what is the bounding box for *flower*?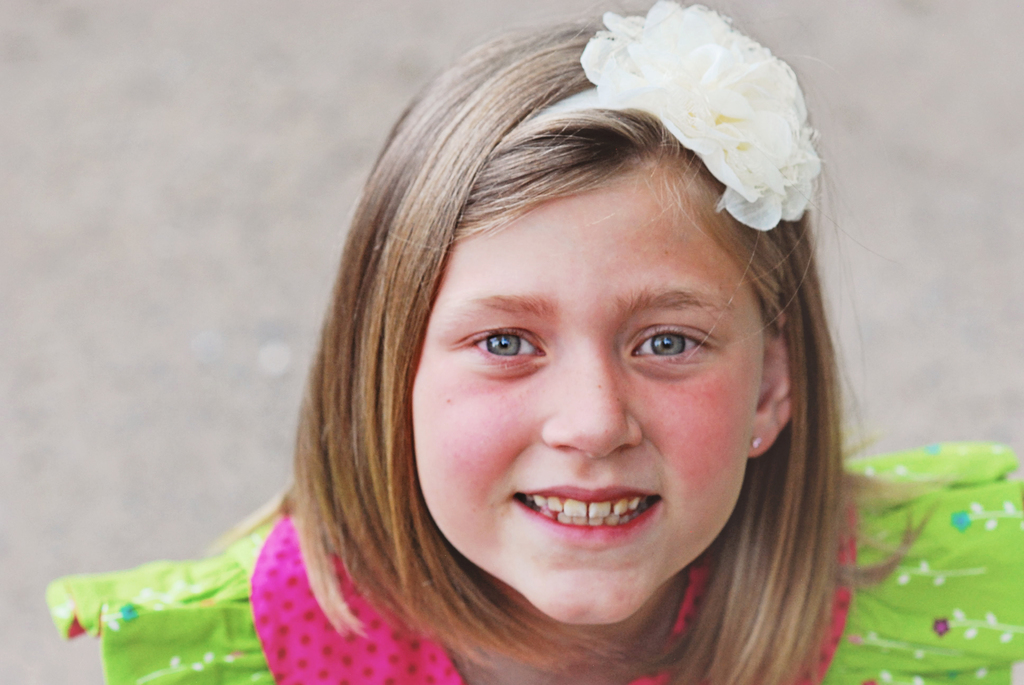
562,3,811,215.
